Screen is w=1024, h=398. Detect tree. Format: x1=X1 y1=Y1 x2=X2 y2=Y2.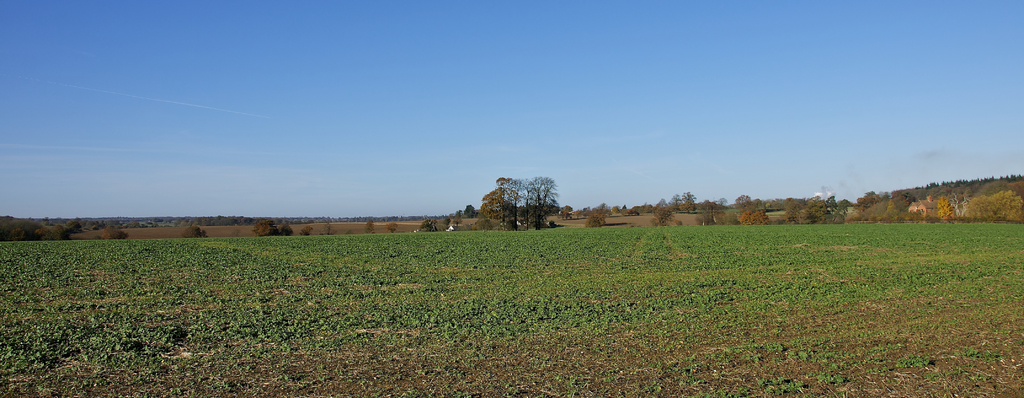
x1=103 y1=221 x2=131 y2=240.
